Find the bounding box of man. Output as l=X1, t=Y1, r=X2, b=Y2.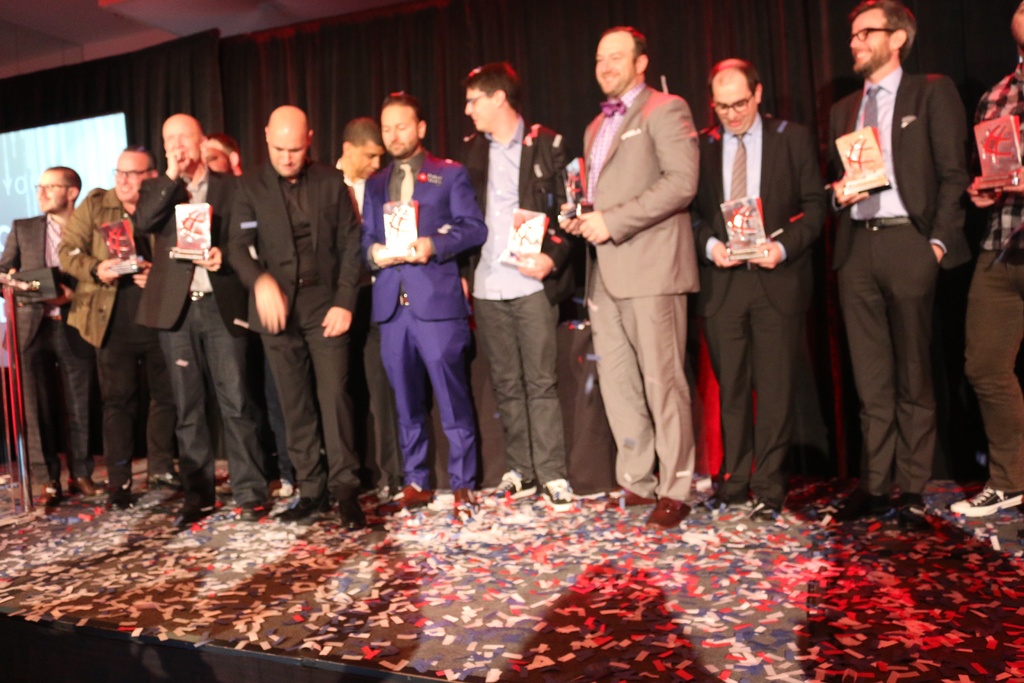
l=572, t=15, r=728, b=528.
